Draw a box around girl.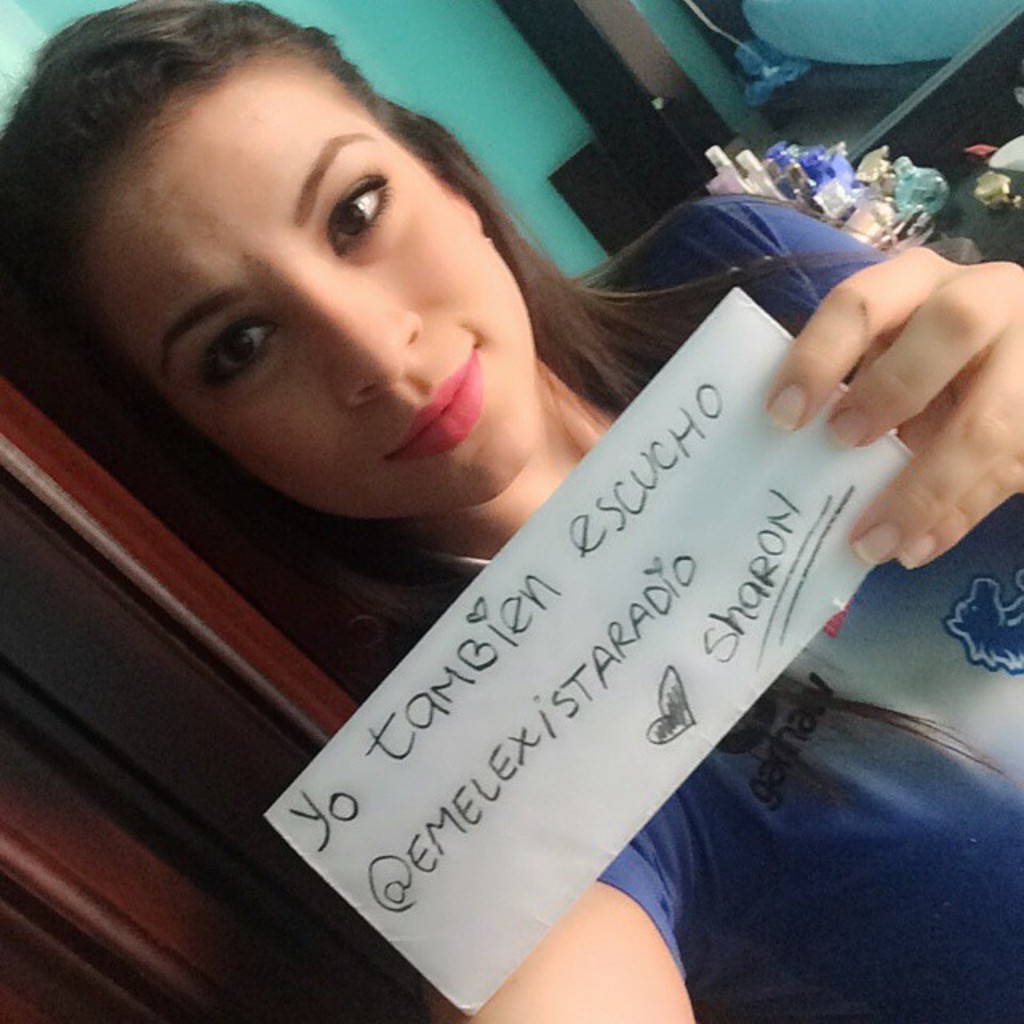
rect(3, 2, 1022, 1022).
